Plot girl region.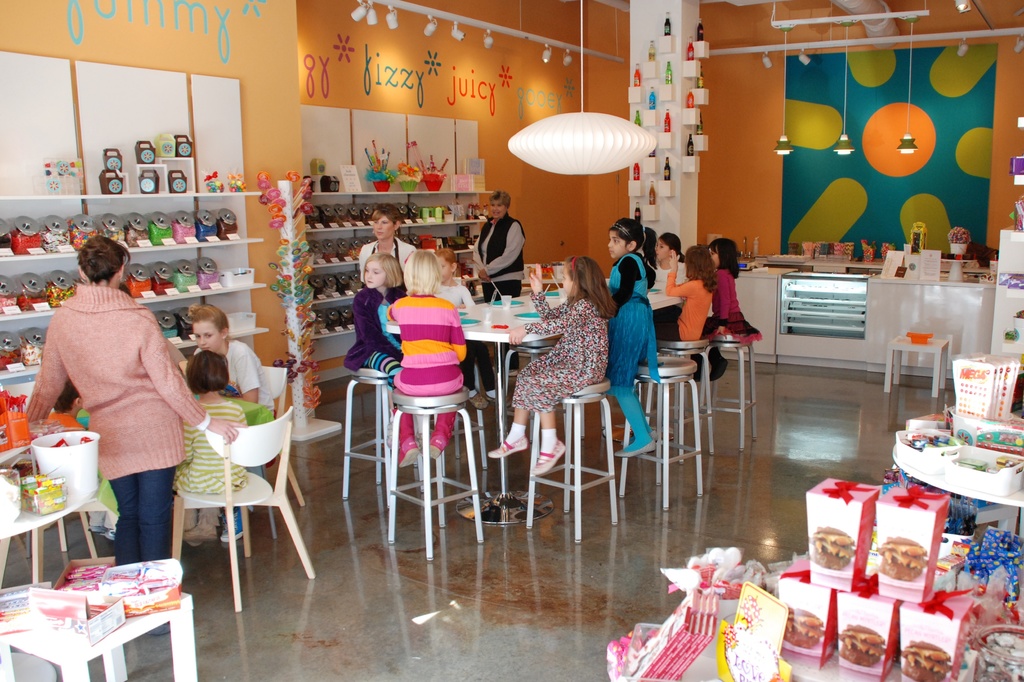
Plotted at Rect(430, 241, 481, 304).
